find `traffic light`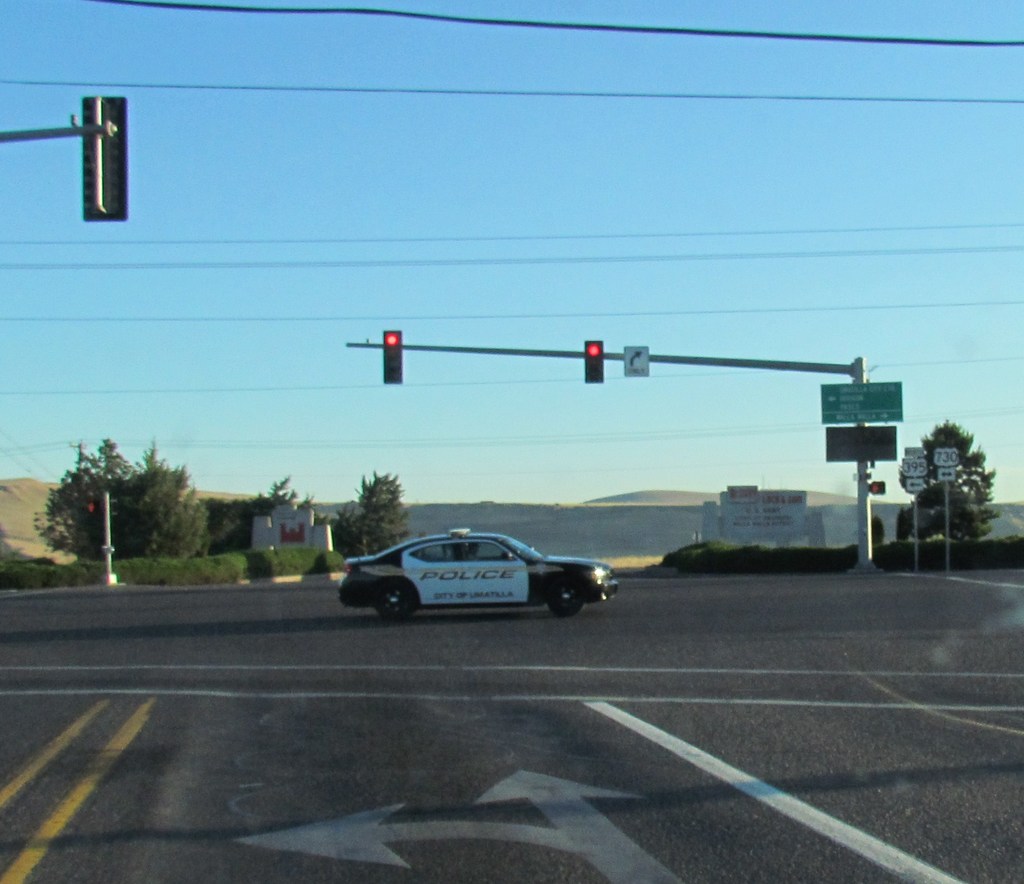
region(81, 96, 126, 223)
